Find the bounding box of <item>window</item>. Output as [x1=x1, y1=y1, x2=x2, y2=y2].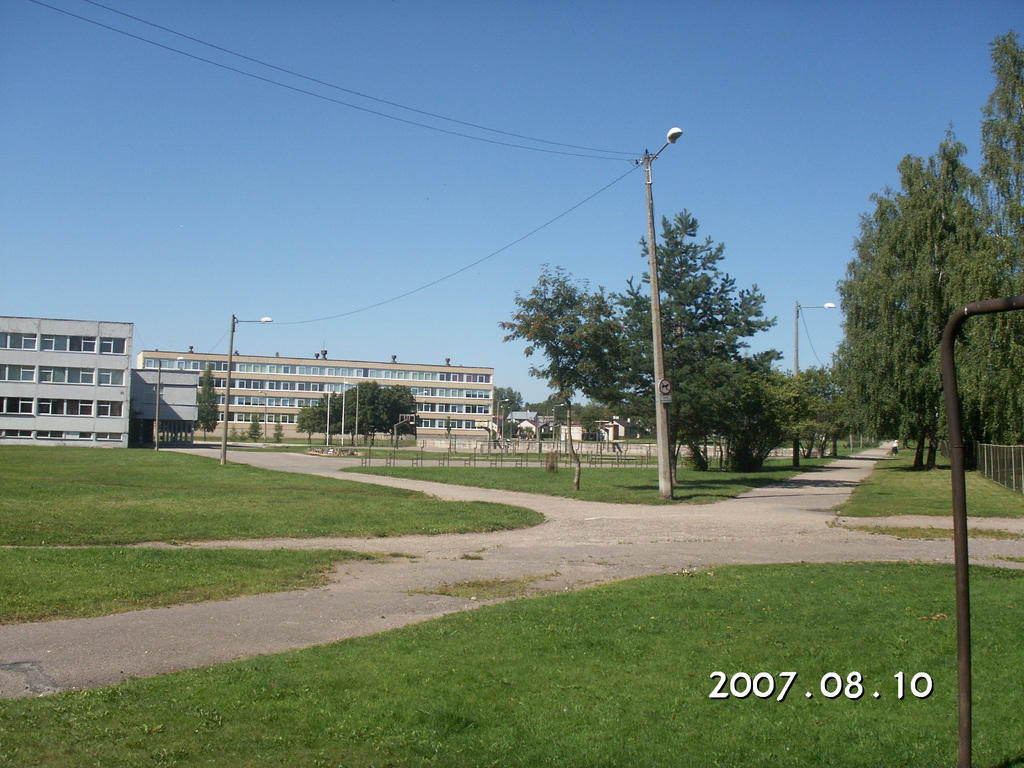
[x1=82, y1=336, x2=95, y2=353].
